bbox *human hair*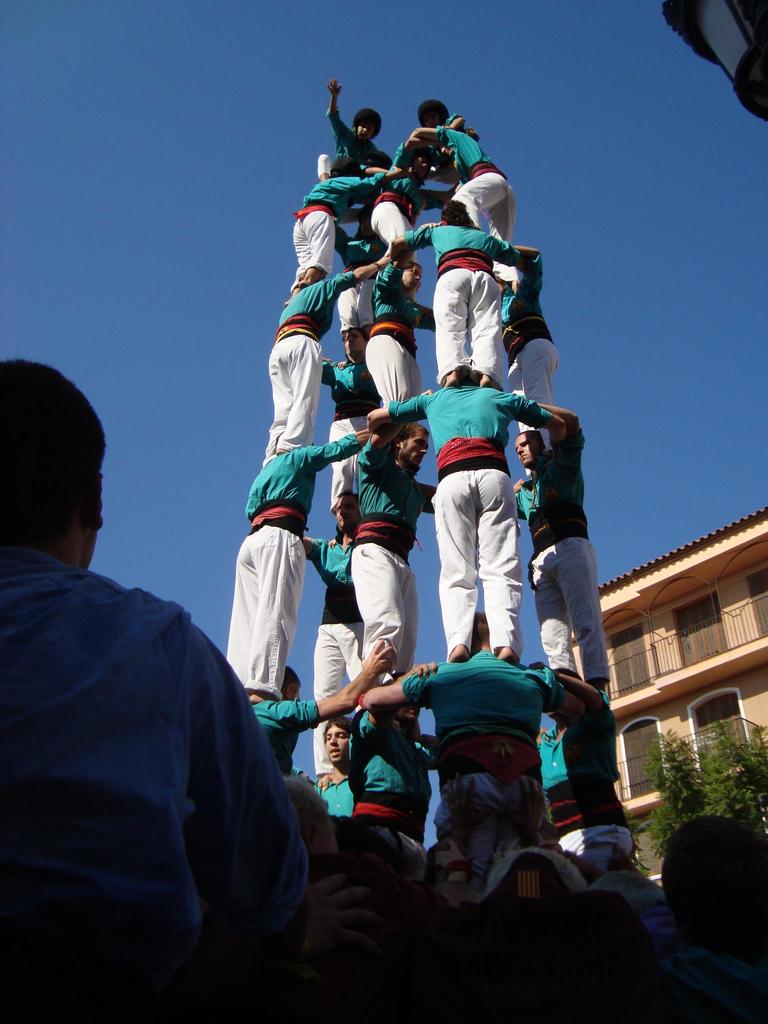
bbox(438, 198, 471, 227)
